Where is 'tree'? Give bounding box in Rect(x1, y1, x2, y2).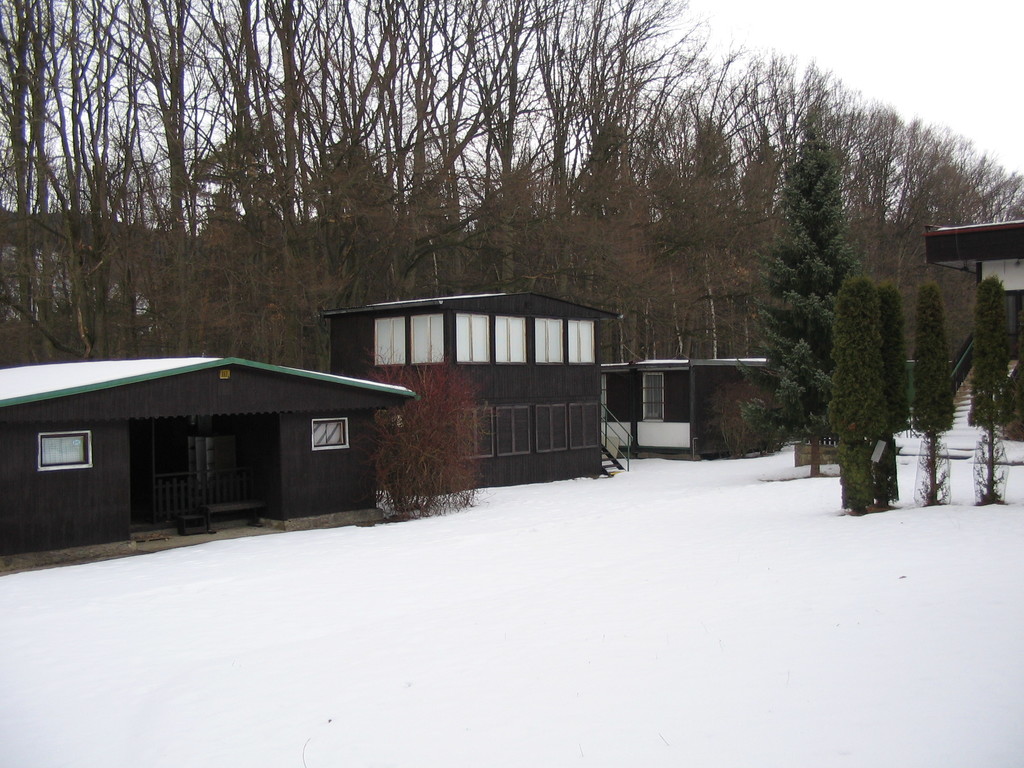
Rect(739, 102, 858, 477).
